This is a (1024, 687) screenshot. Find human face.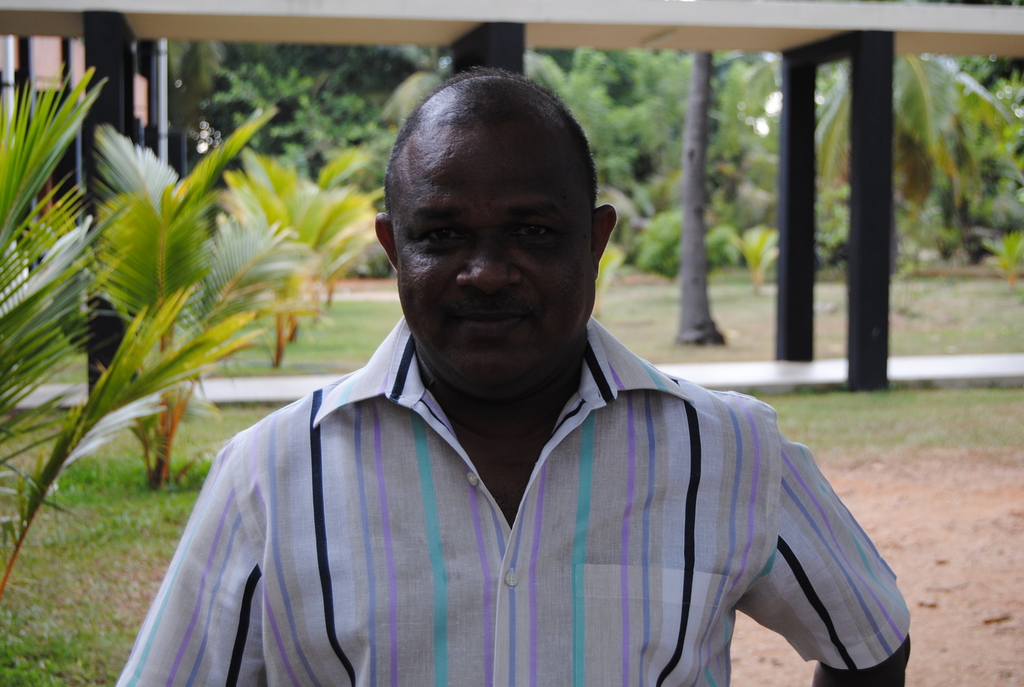
Bounding box: [x1=387, y1=114, x2=598, y2=392].
